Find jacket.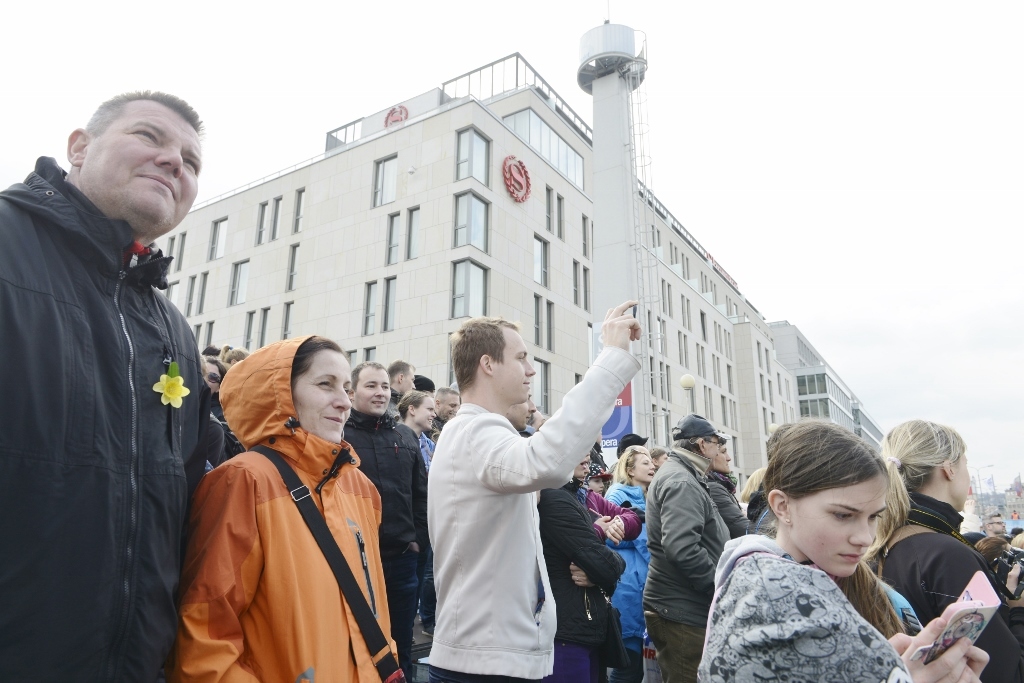
(174,349,390,682).
